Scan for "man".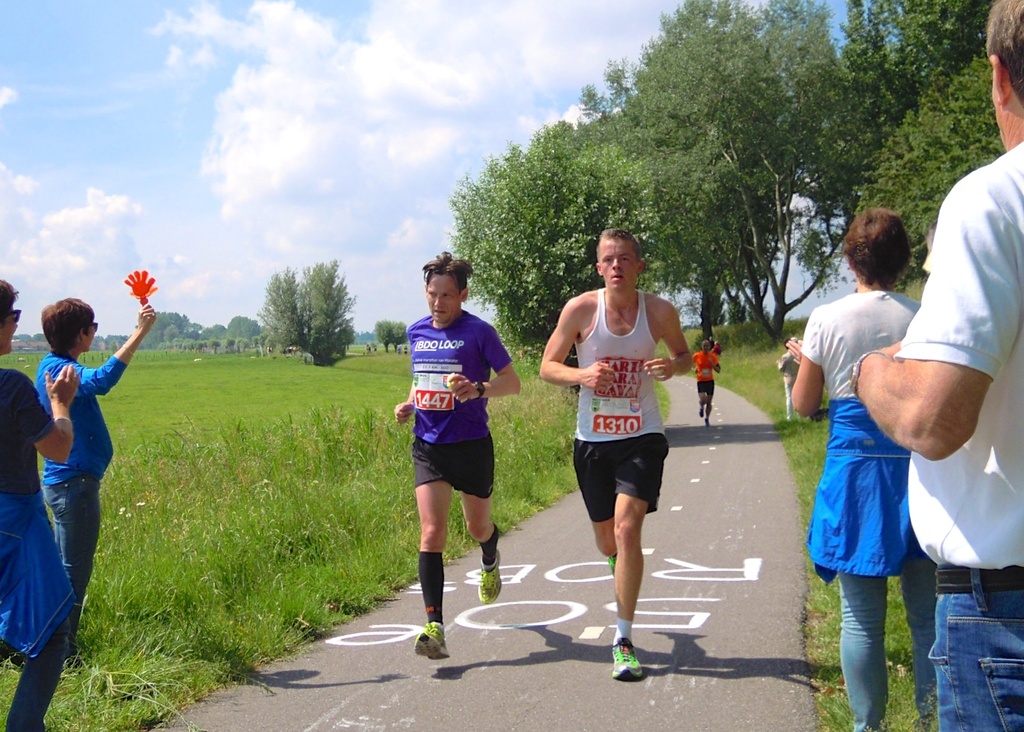
Scan result: (x1=0, y1=273, x2=82, y2=731).
